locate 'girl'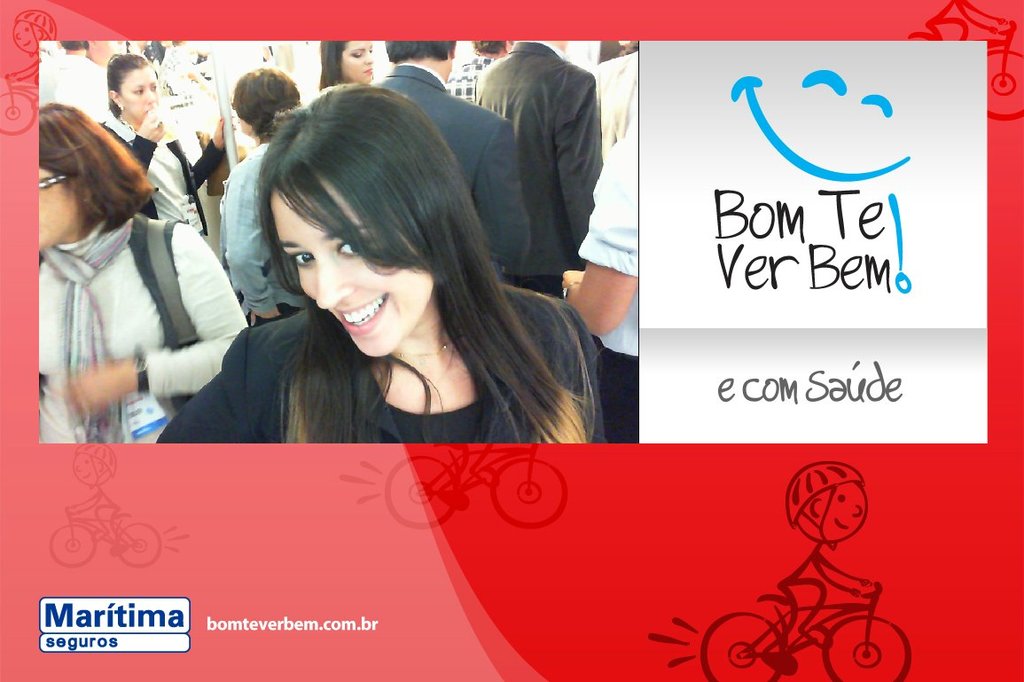
(155, 69, 604, 449)
